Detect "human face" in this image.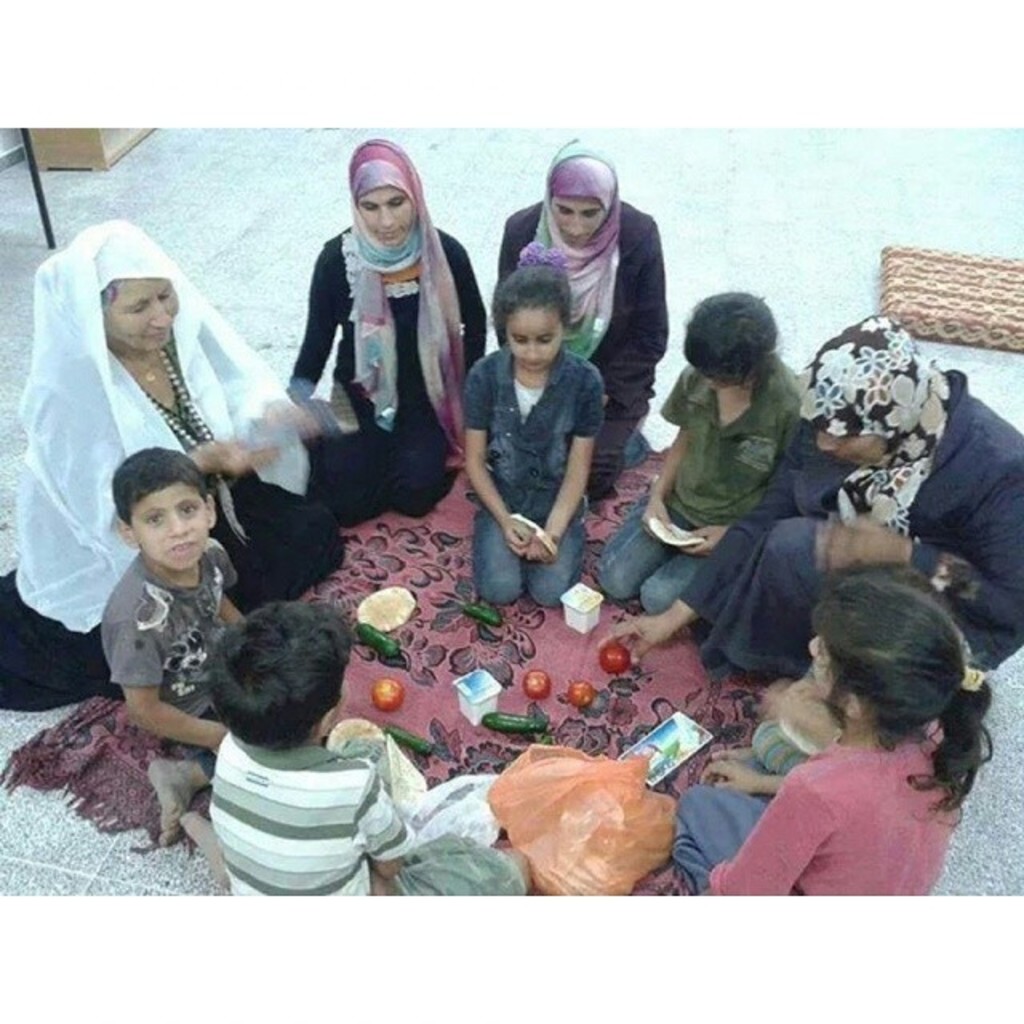
Detection: bbox=(99, 282, 179, 354).
